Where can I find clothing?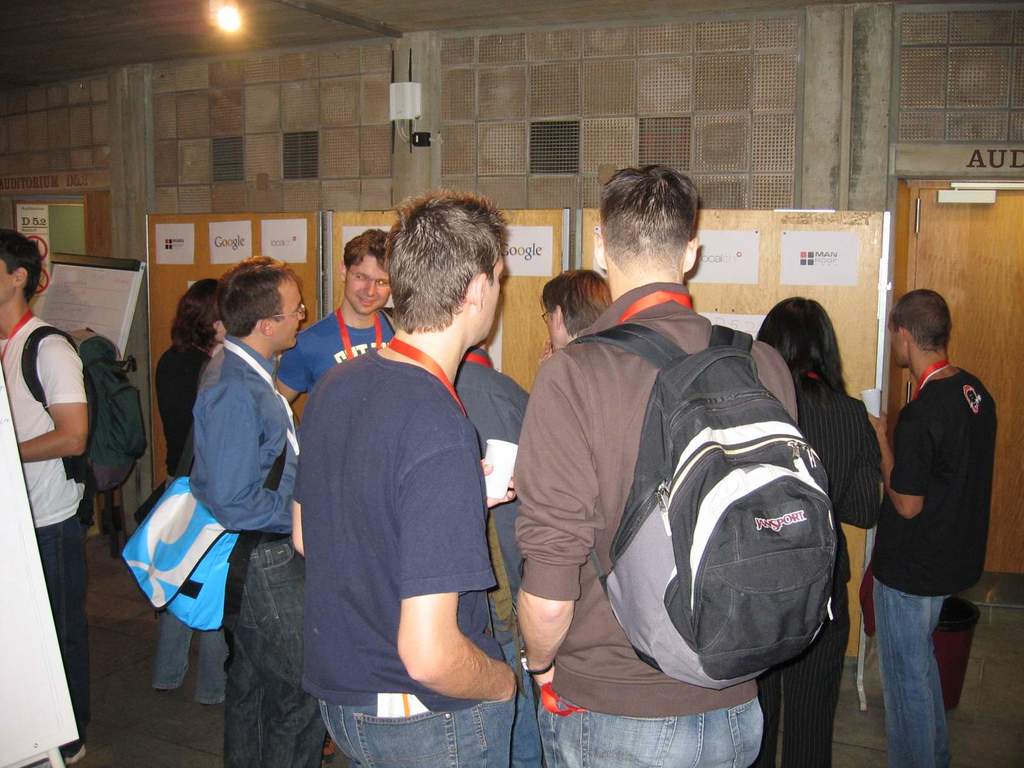
You can find it at [x1=520, y1=281, x2=799, y2=721].
